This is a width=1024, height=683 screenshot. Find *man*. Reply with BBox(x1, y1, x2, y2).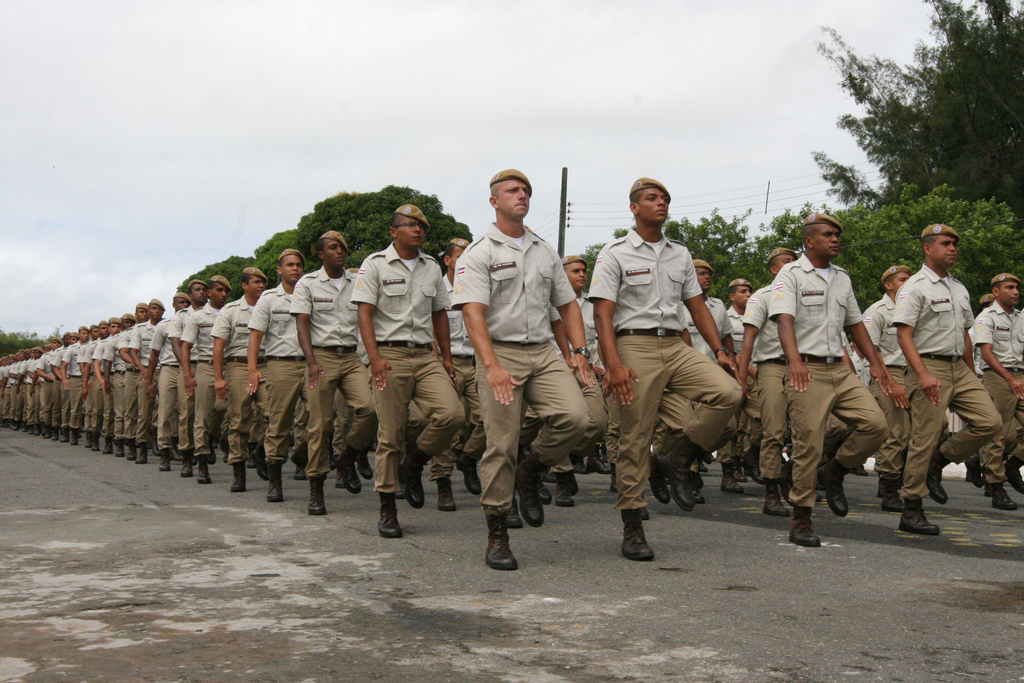
BBox(351, 205, 467, 534).
